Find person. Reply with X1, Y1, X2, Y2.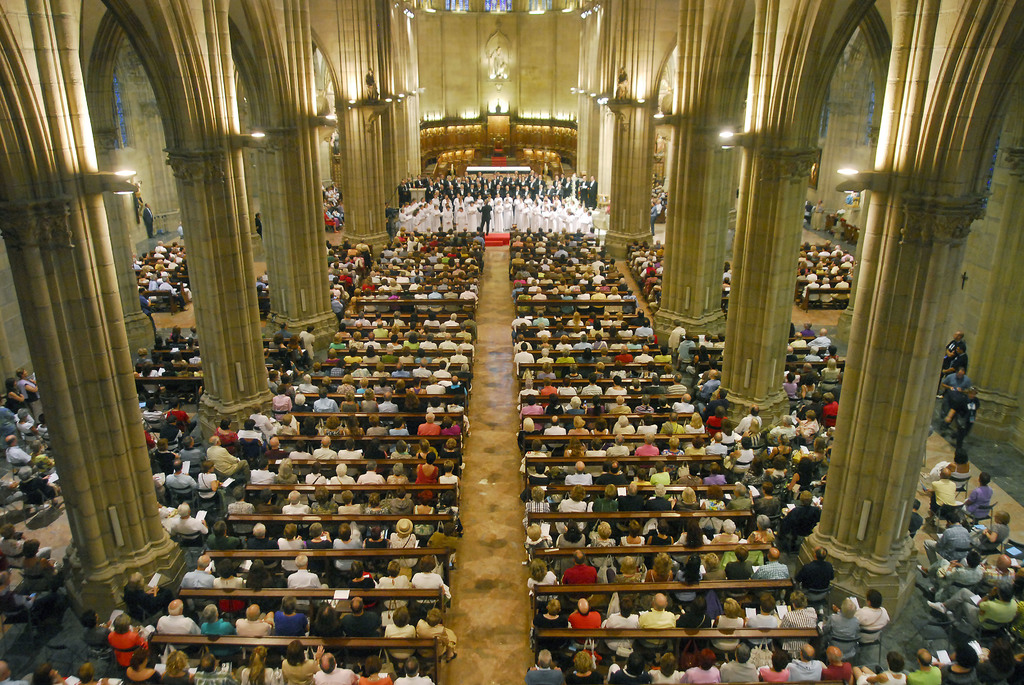
568, 395, 588, 414.
